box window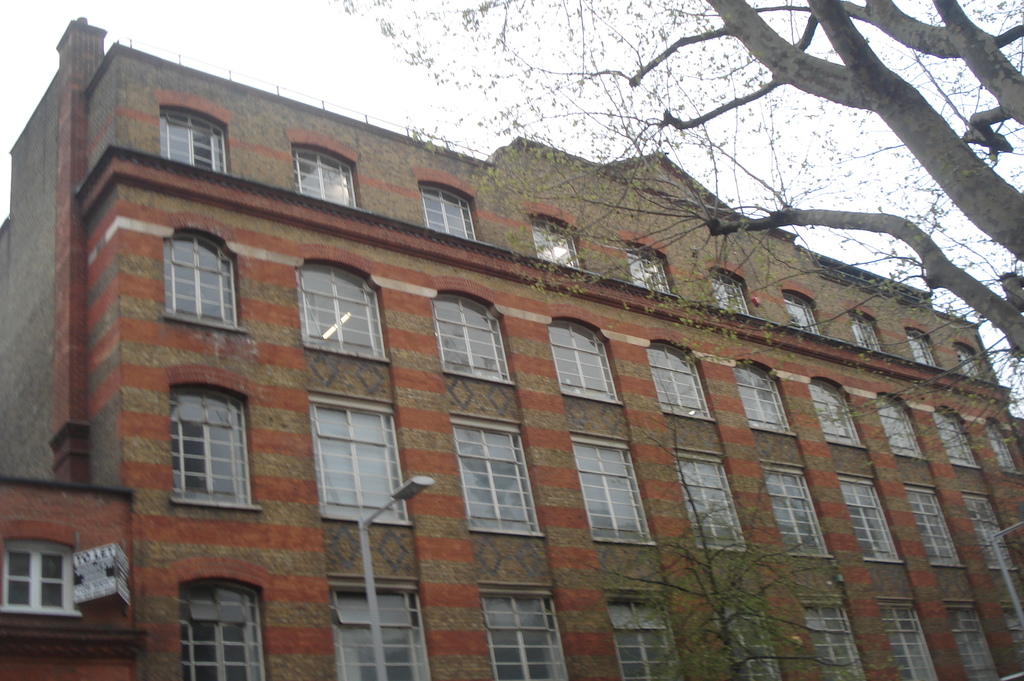
(845,310,886,356)
